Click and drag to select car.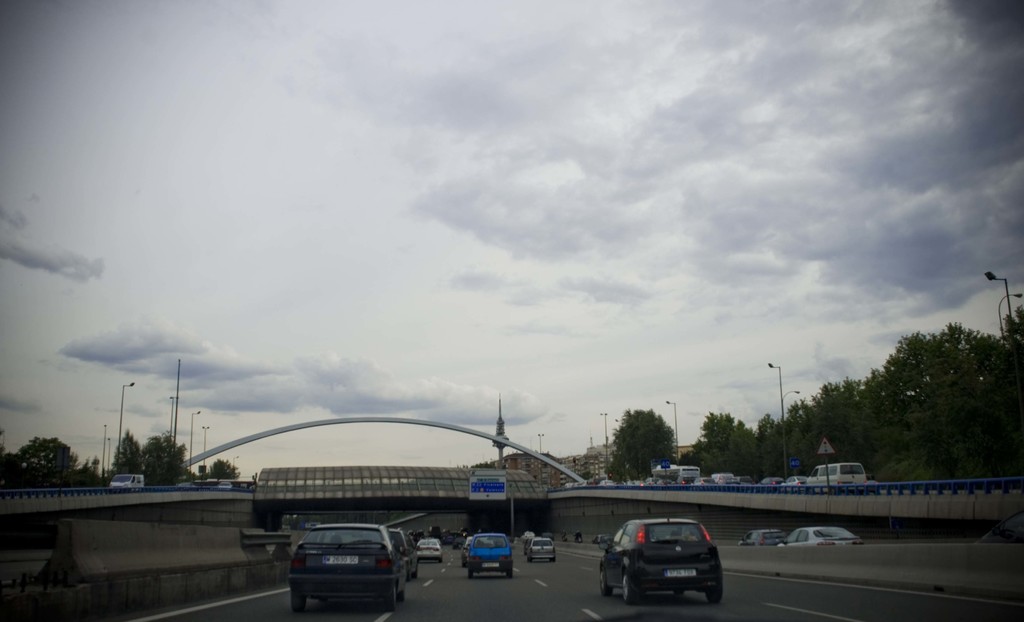
Selection: left=776, top=526, right=865, bottom=547.
